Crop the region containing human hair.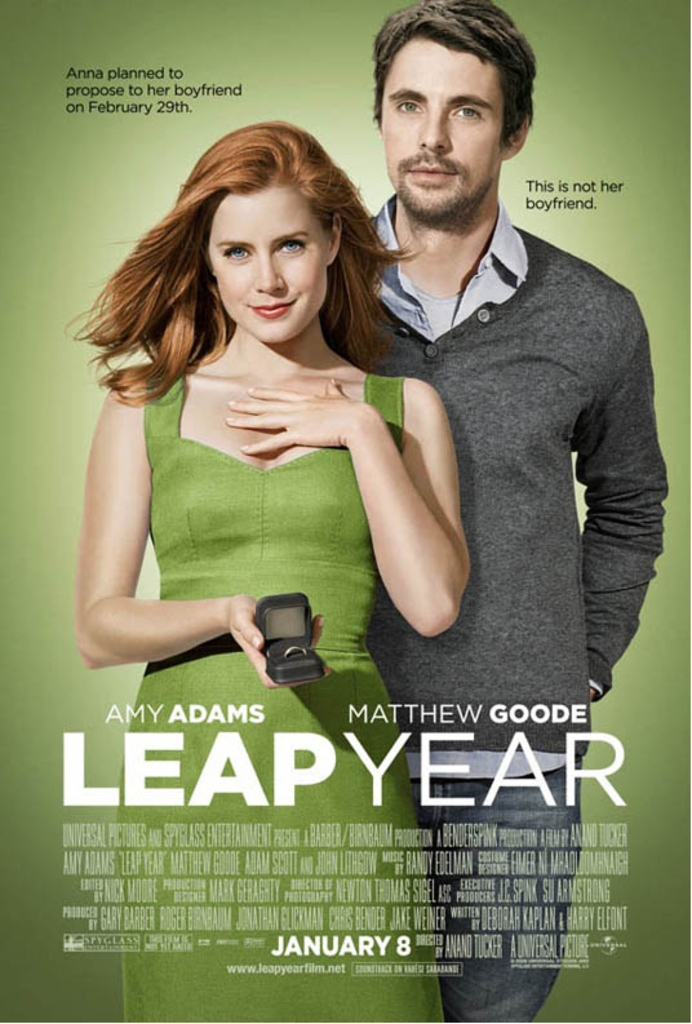
Crop region: {"left": 61, "top": 119, "right": 427, "bottom": 400}.
